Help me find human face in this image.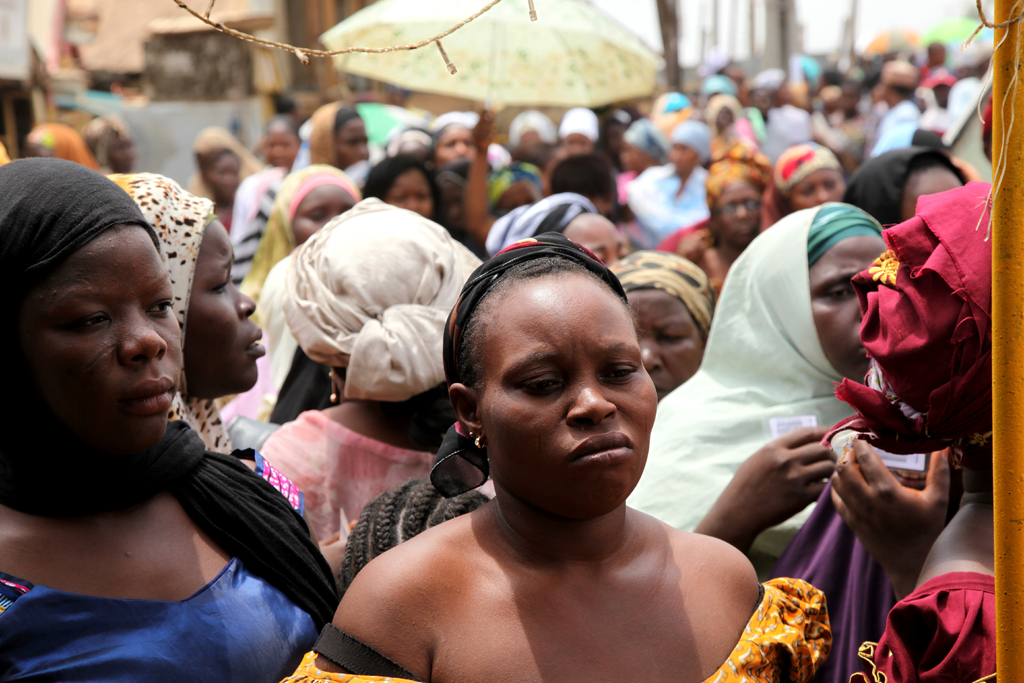
Found it: locate(429, 129, 475, 155).
